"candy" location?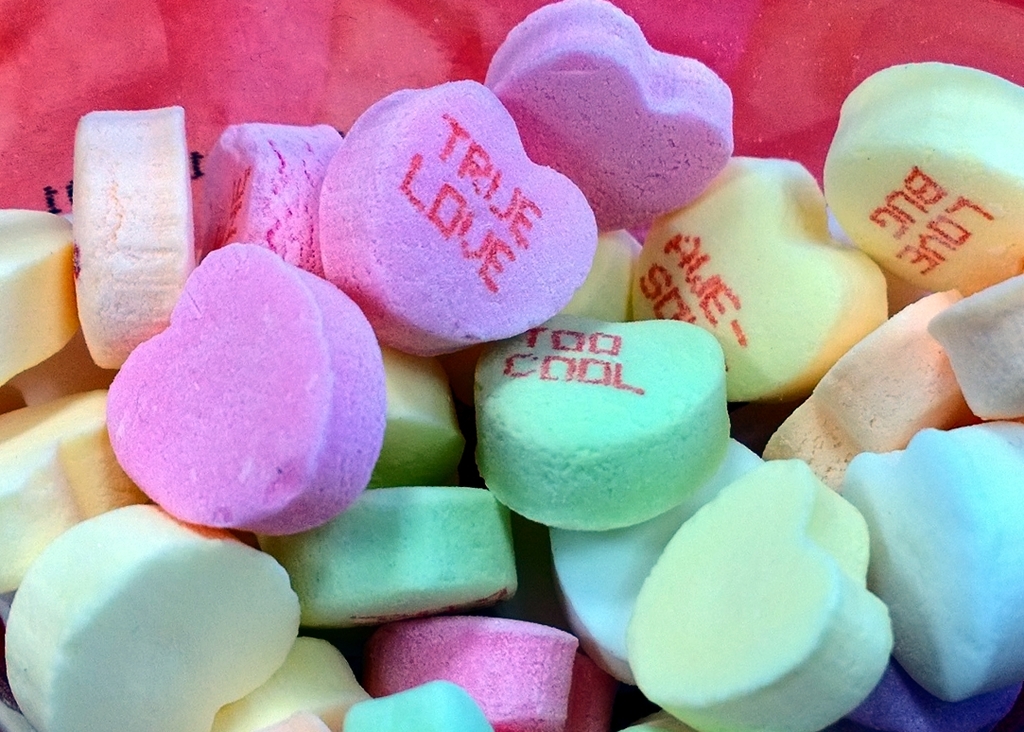
Rect(0, 206, 72, 381)
